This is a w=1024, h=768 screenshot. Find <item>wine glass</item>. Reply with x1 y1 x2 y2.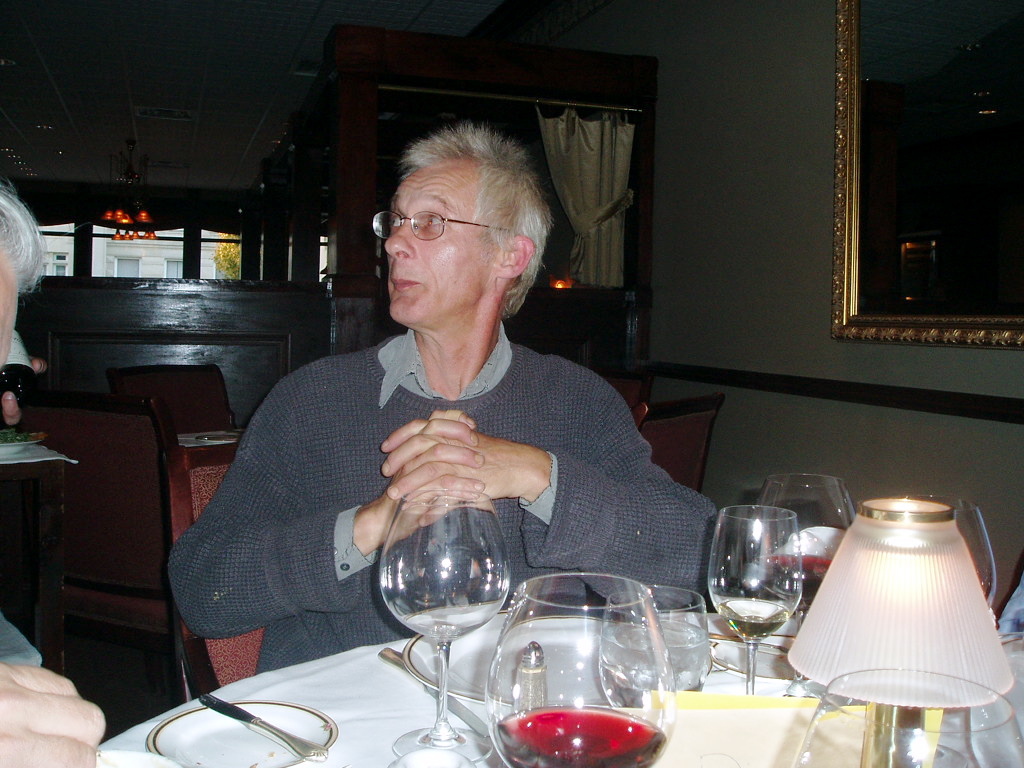
602 585 711 715.
